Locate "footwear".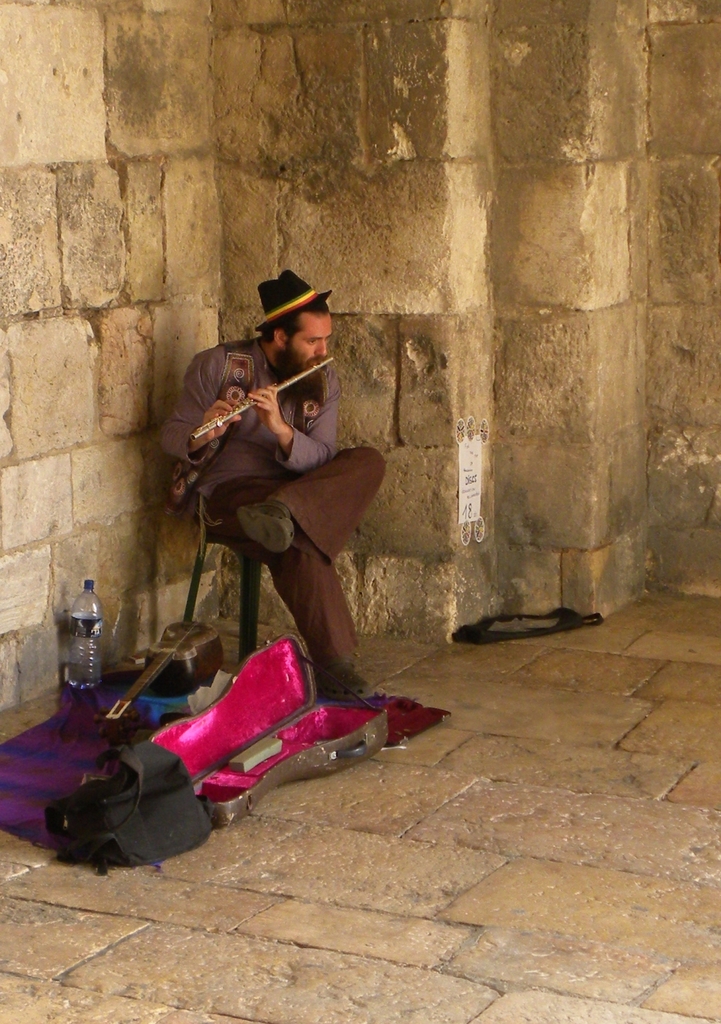
Bounding box: 309/659/381/703.
